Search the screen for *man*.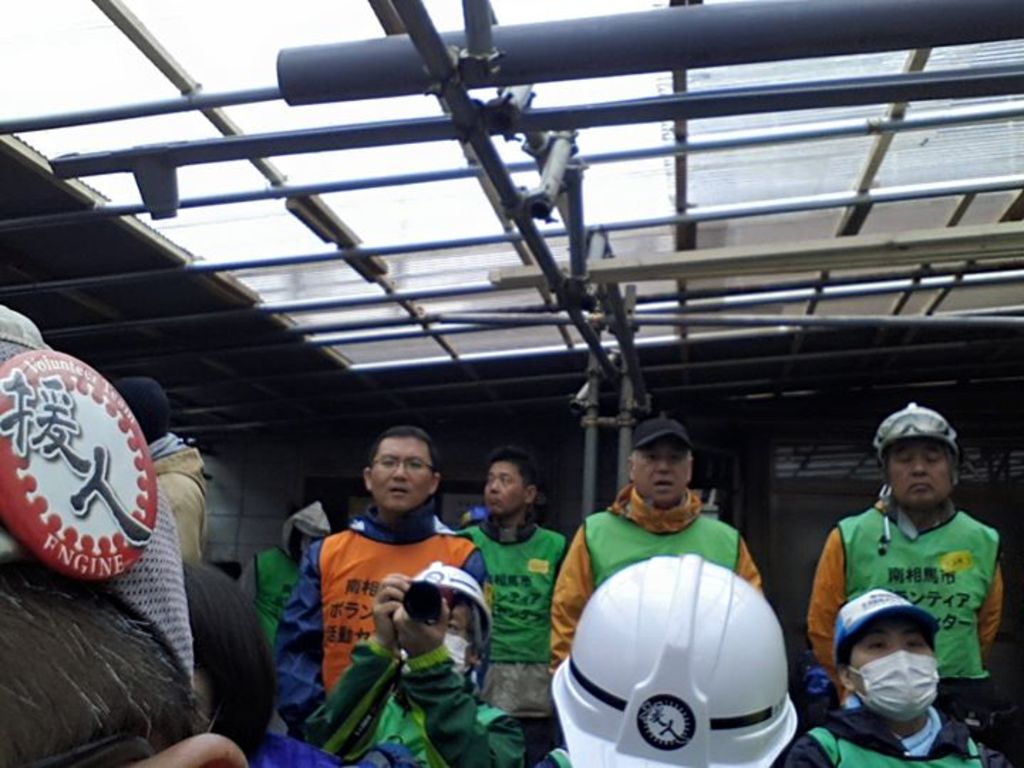
Found at (548,414,774,676).
